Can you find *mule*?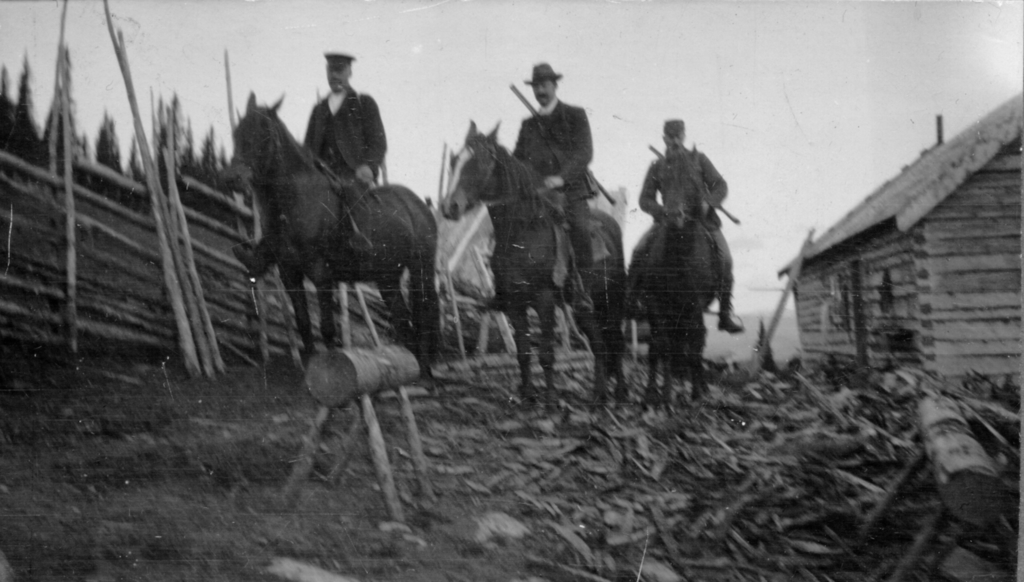
Yes, bounding box: bbox=(623, 143, 749, 394).
